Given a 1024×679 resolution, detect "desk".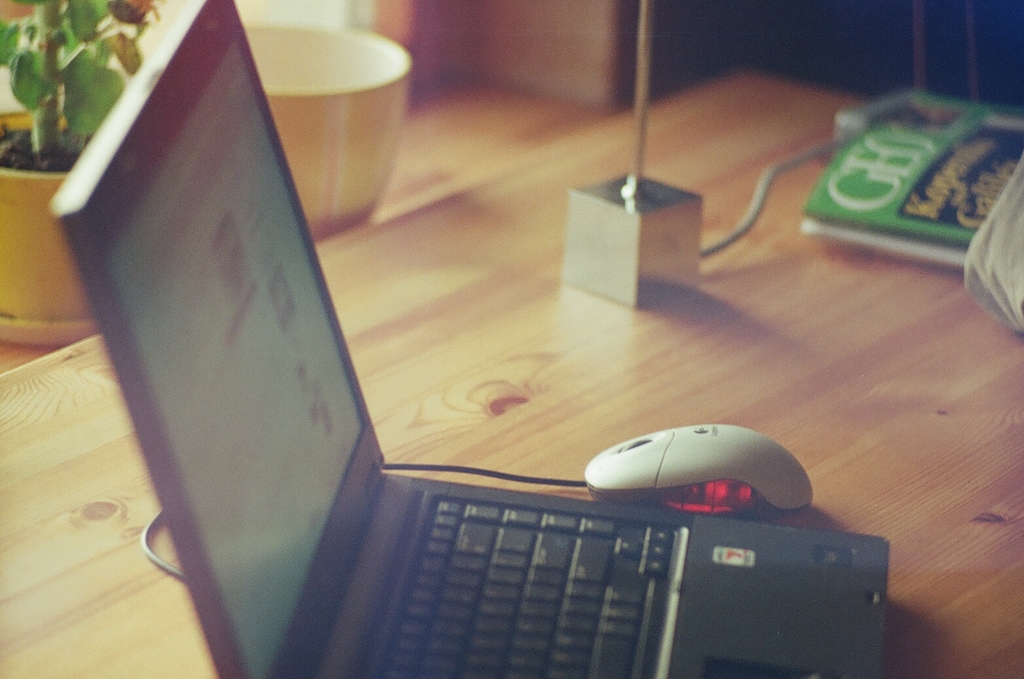
x1=0 y1=71 x2=1023 y2=678.
